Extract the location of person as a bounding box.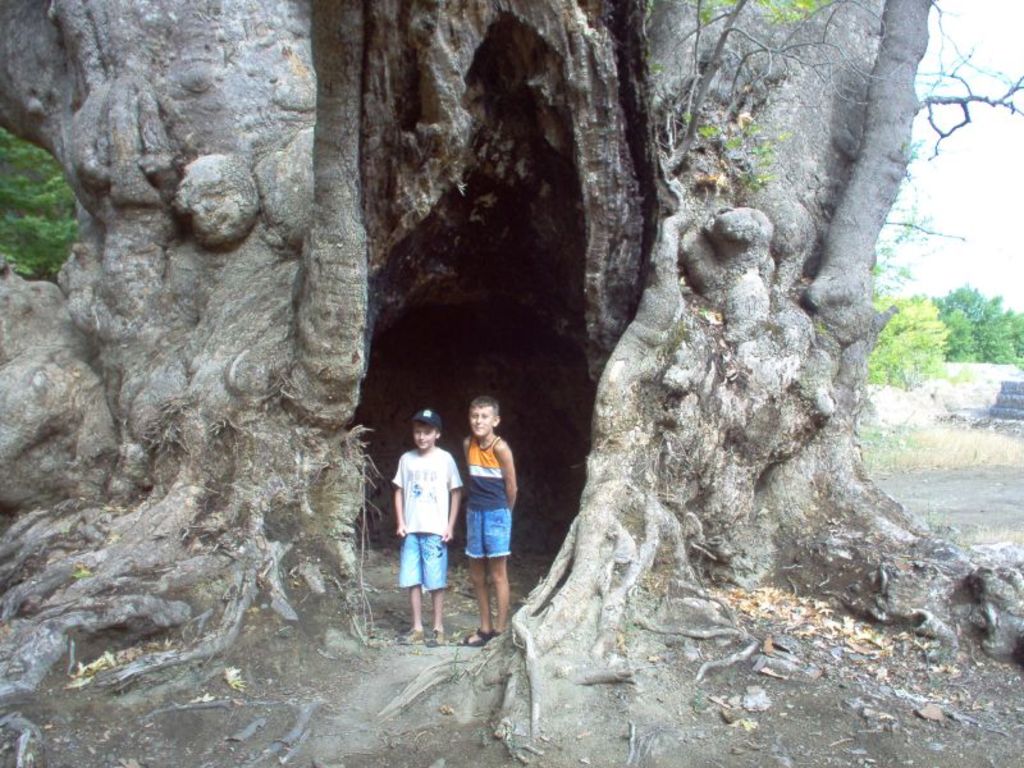
<box>453,384,524,641</box>.
